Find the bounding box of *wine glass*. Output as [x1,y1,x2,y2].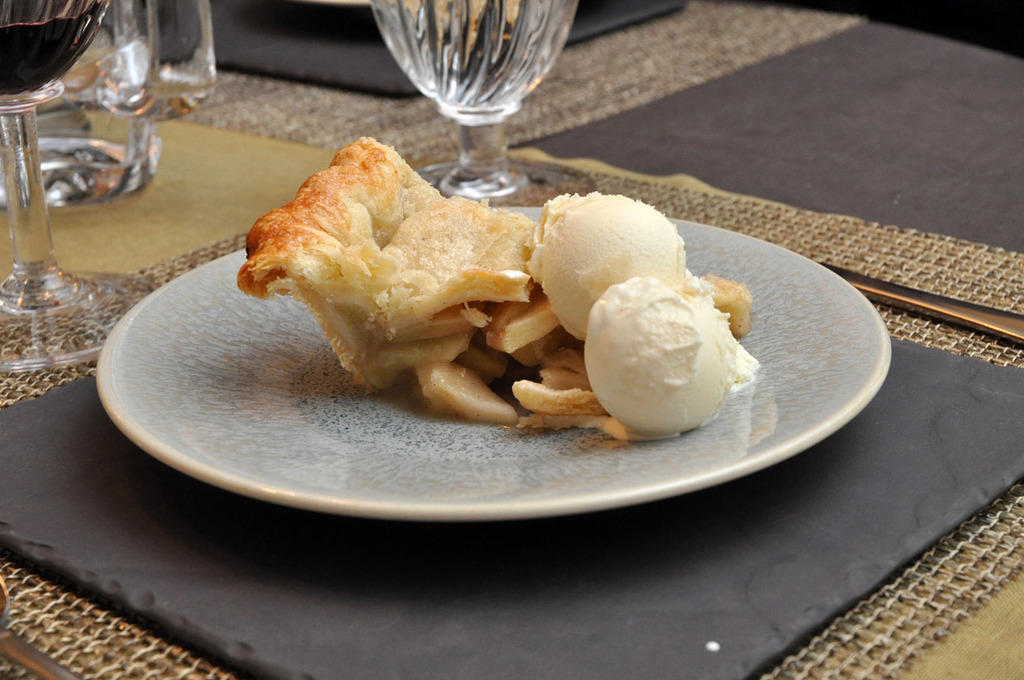
[0,0,154,377].
